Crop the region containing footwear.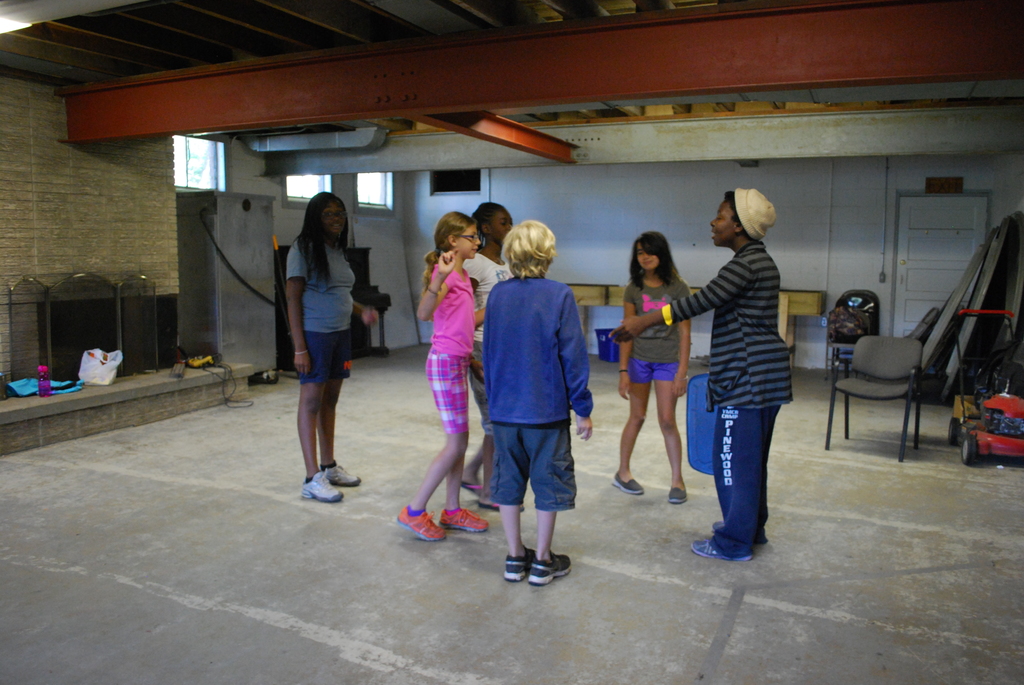
Crop region: <bbox>612, 476, 648, 497</bbox>.
